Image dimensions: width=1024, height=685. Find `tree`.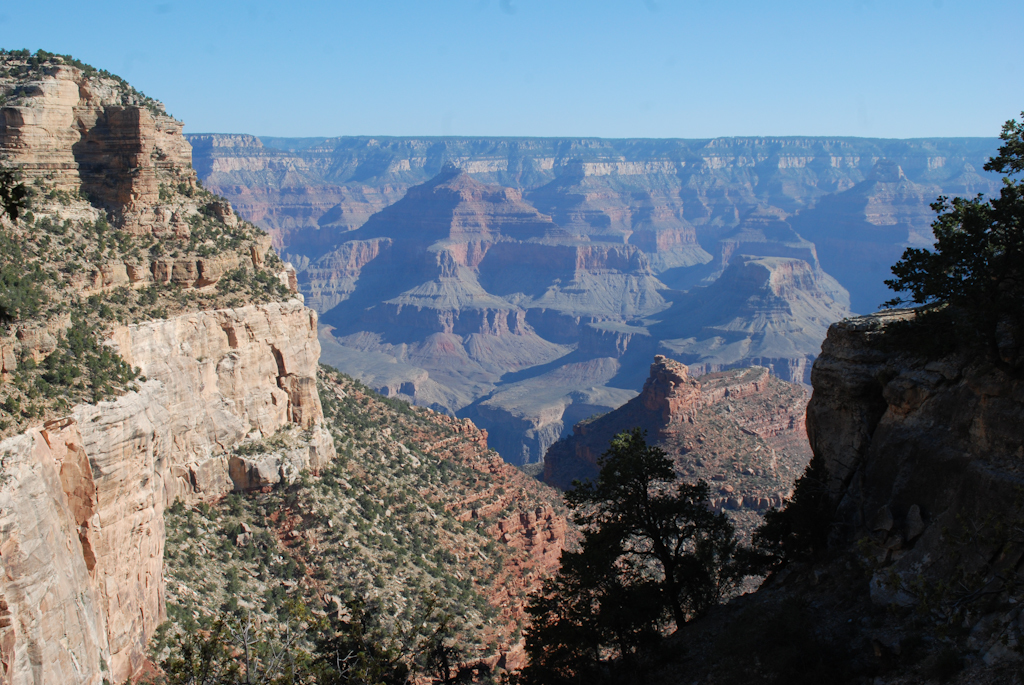
[x1=879, y1=111, x2=1019, y2=377].
